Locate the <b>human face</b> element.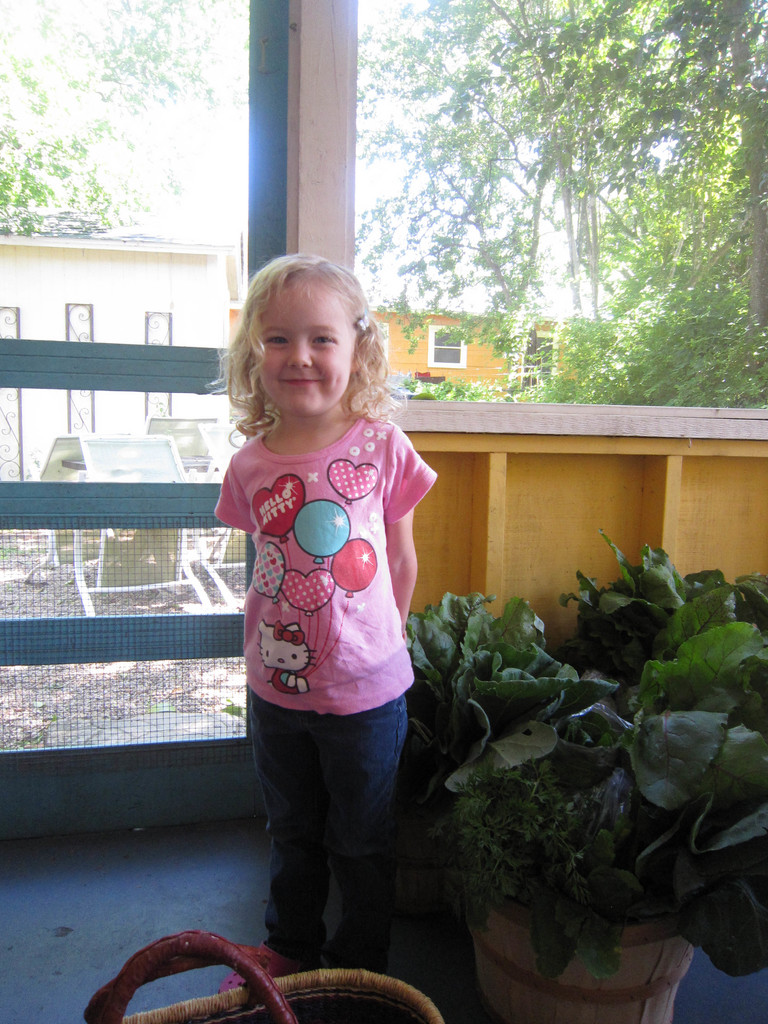
Element bbox: region(259, 278, 356, 418).
